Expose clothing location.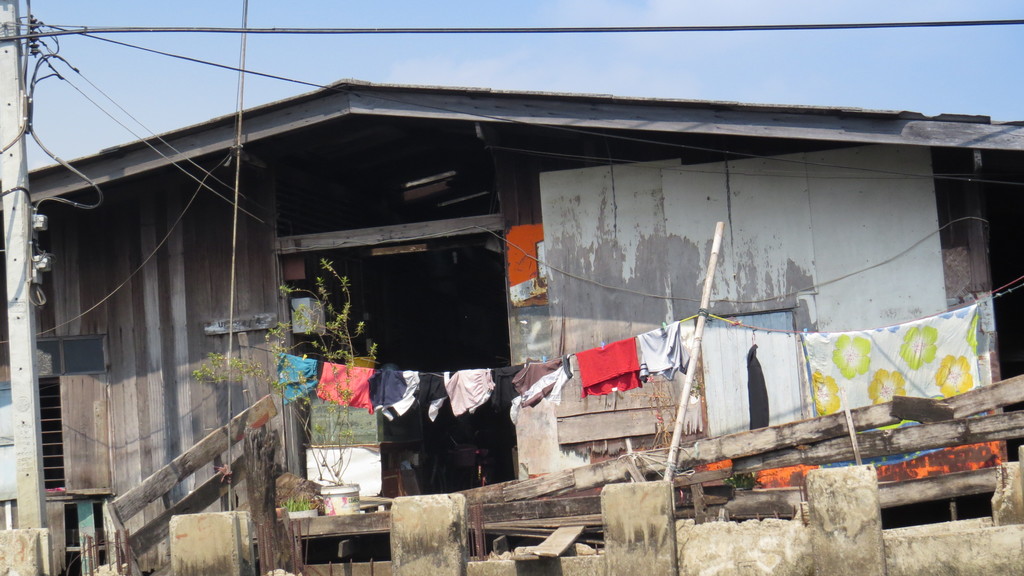
Exposed at [x1=415, y1=371, x2=440, y2=424].
